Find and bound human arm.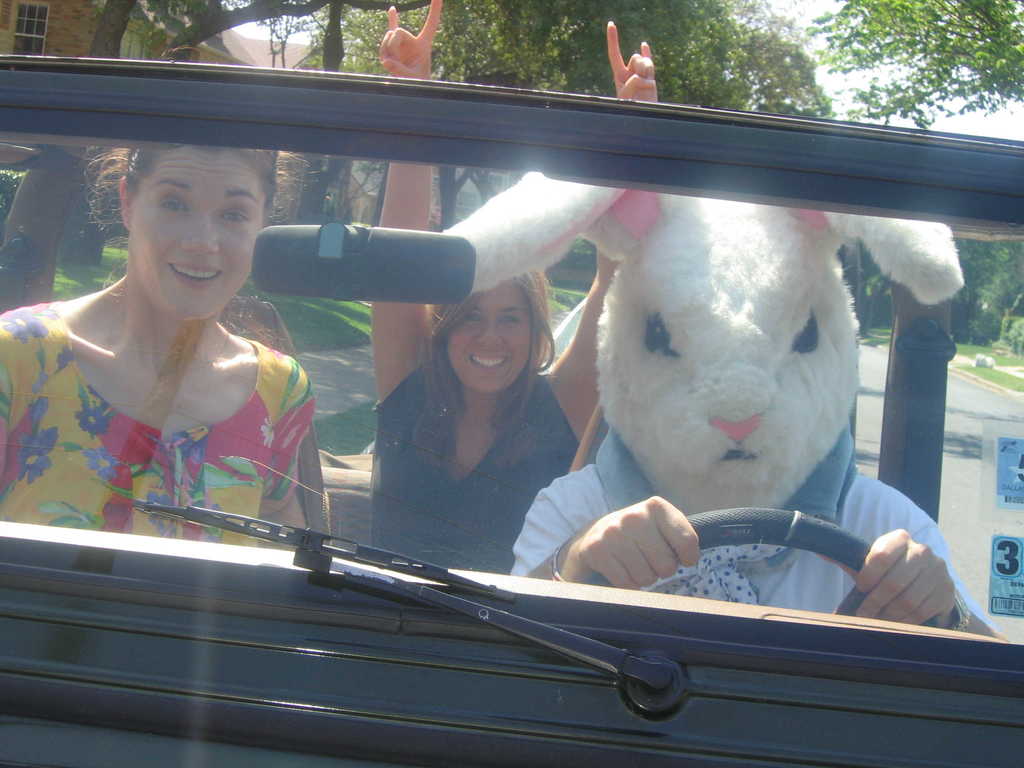
Bound: 371:0:437:393.
